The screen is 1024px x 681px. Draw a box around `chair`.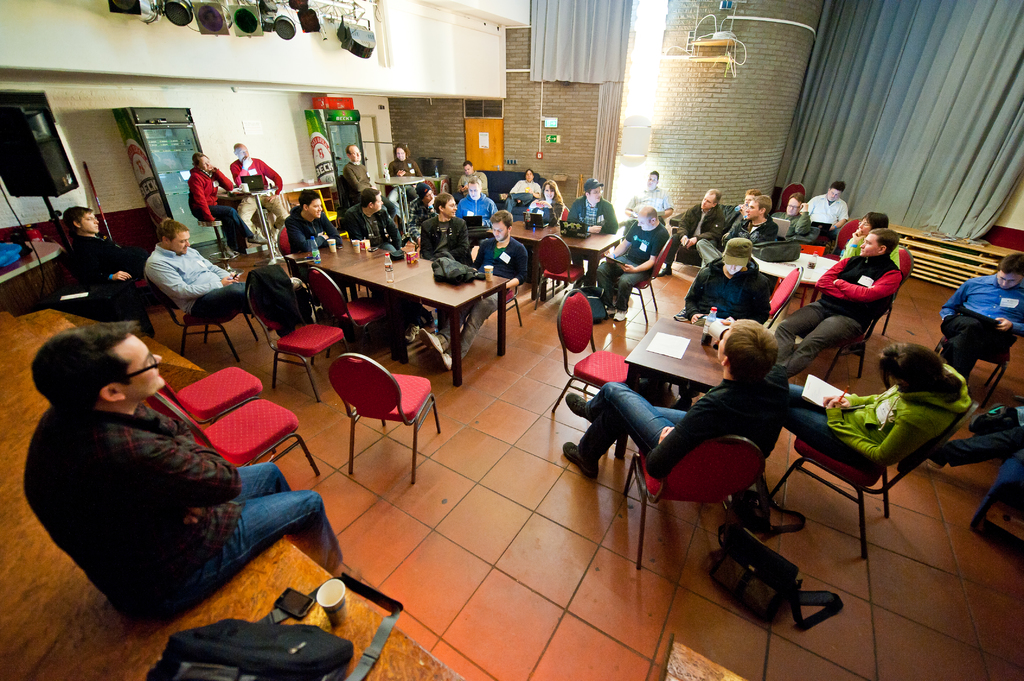
{"x1": 158, "y1": 269, "x2": 270, "y2": 362}.
